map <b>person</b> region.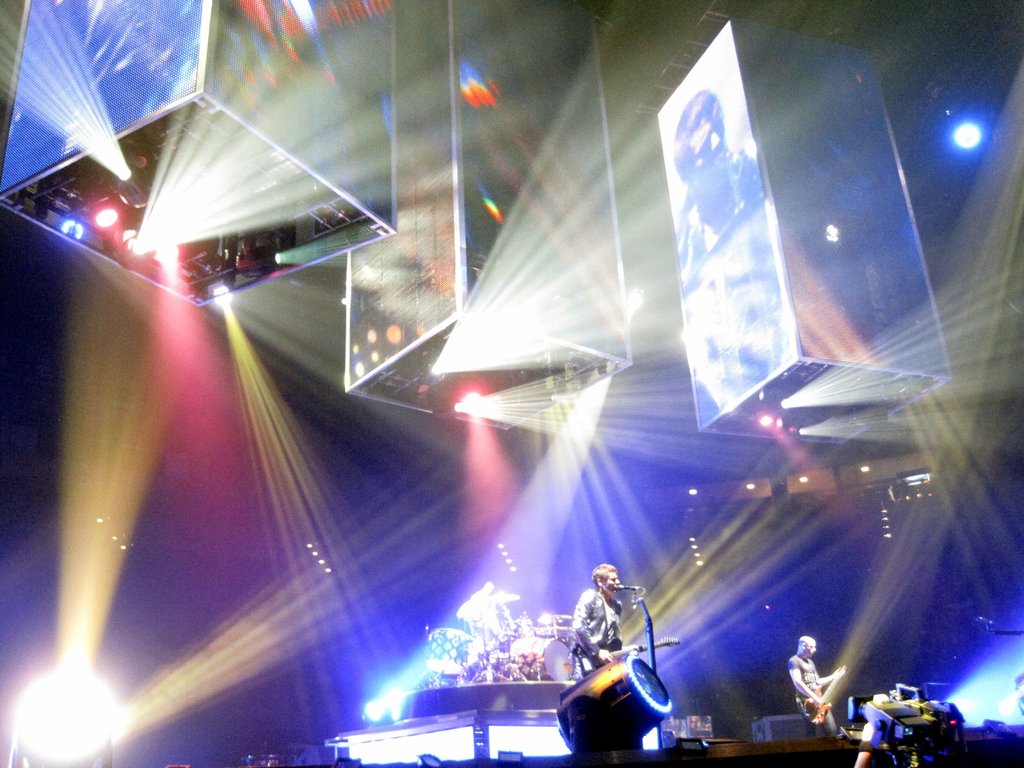
Mapped to bbox=[918, 695, 954, 767].
